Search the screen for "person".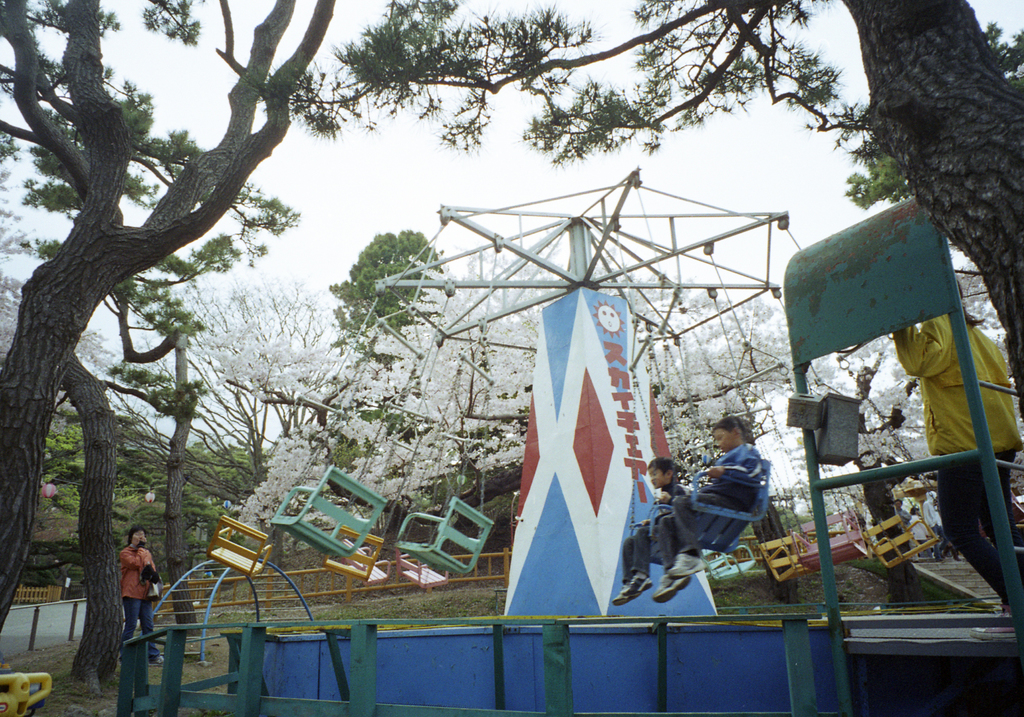
Found at detection(909, 506, 933, 561).
